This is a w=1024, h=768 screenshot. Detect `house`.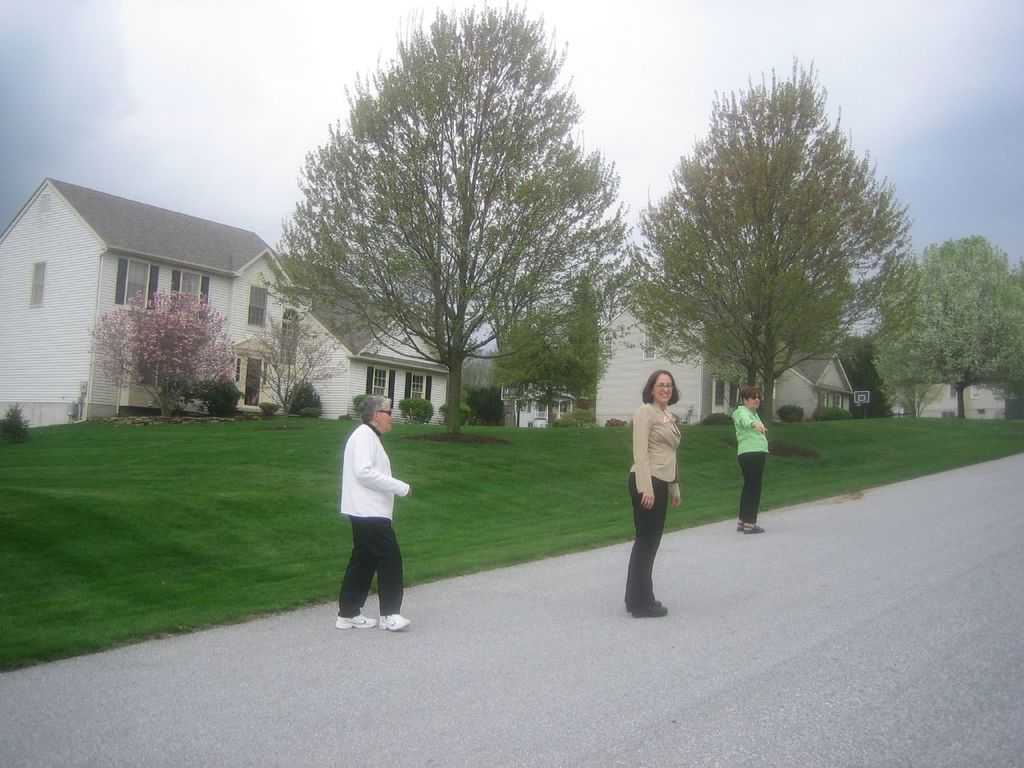
x1=909 y1=357 x2=1005 y2=425.
